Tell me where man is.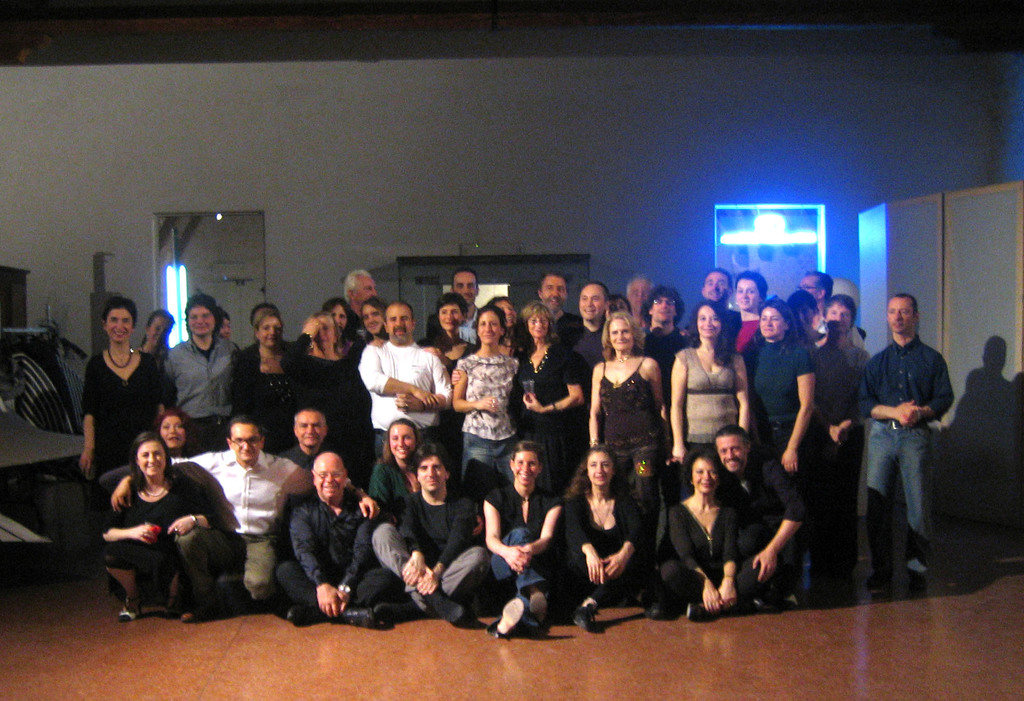
man is at 352:293:458:441.
